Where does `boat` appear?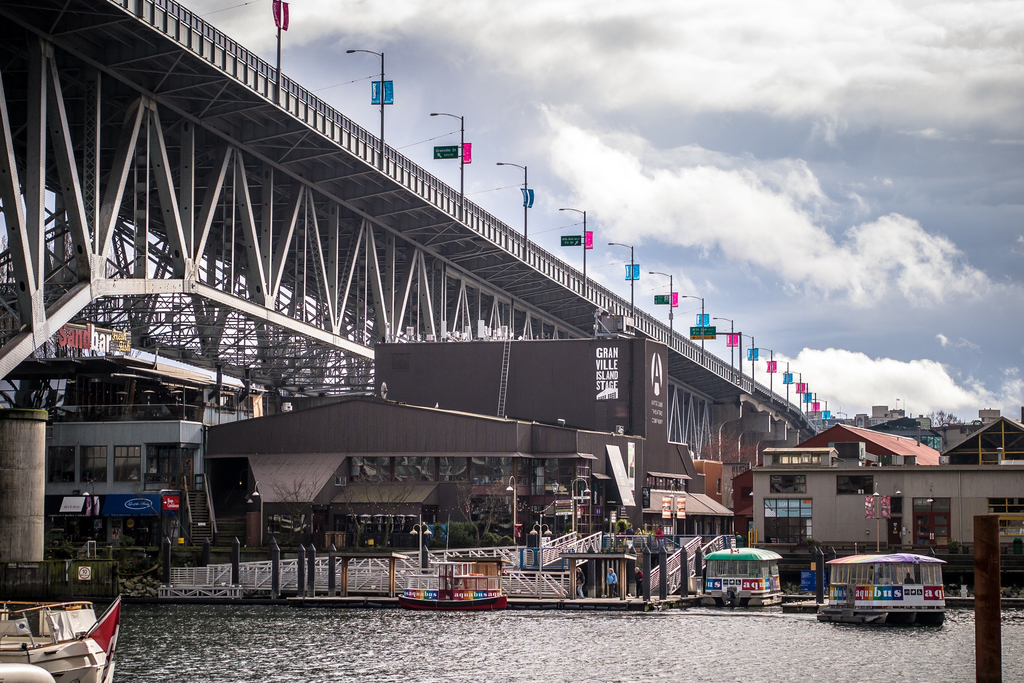
Appears at [left=12, top=582, right=115, bottom=677].
